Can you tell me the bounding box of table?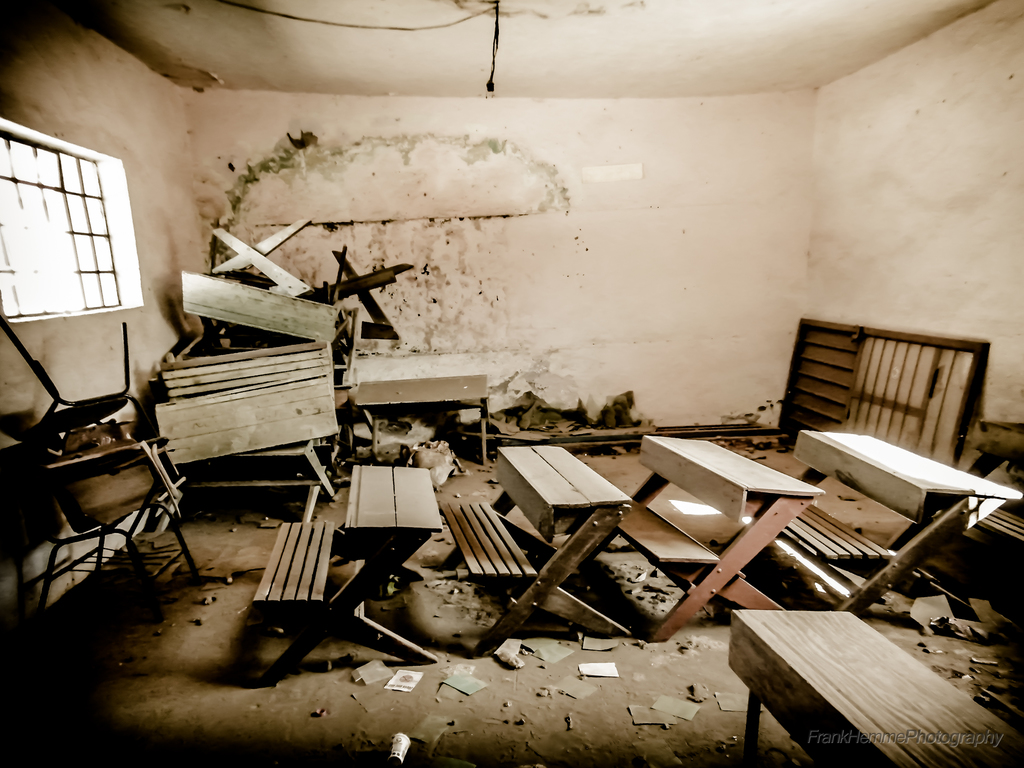
[x1=781, y1=435, x2=1023, y2=607].
